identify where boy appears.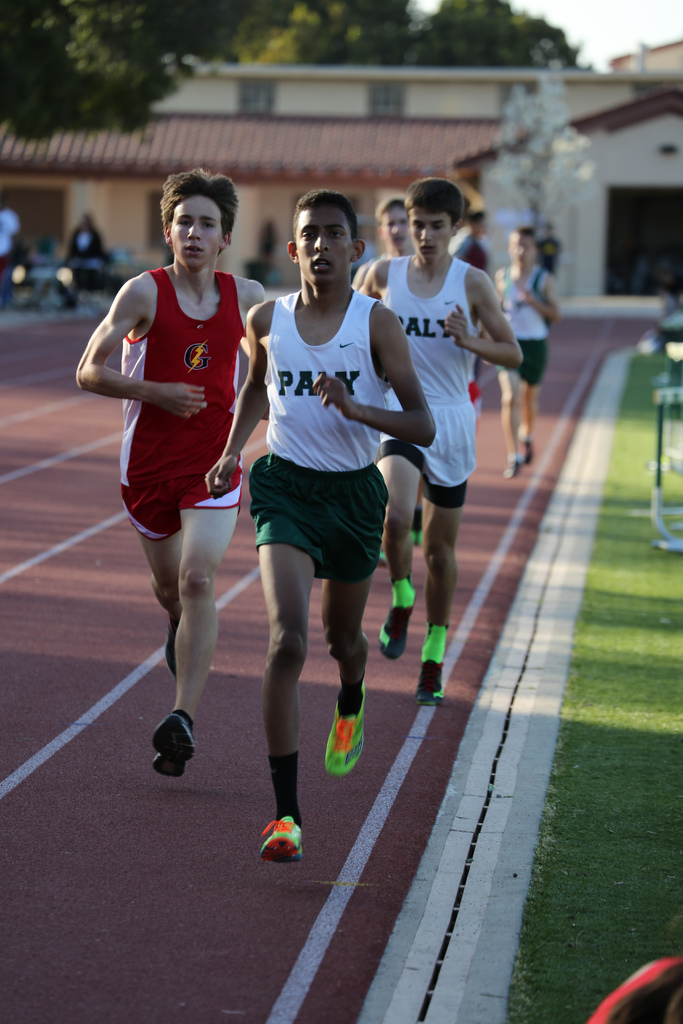
Appears at (206, 192, 435, 860).
